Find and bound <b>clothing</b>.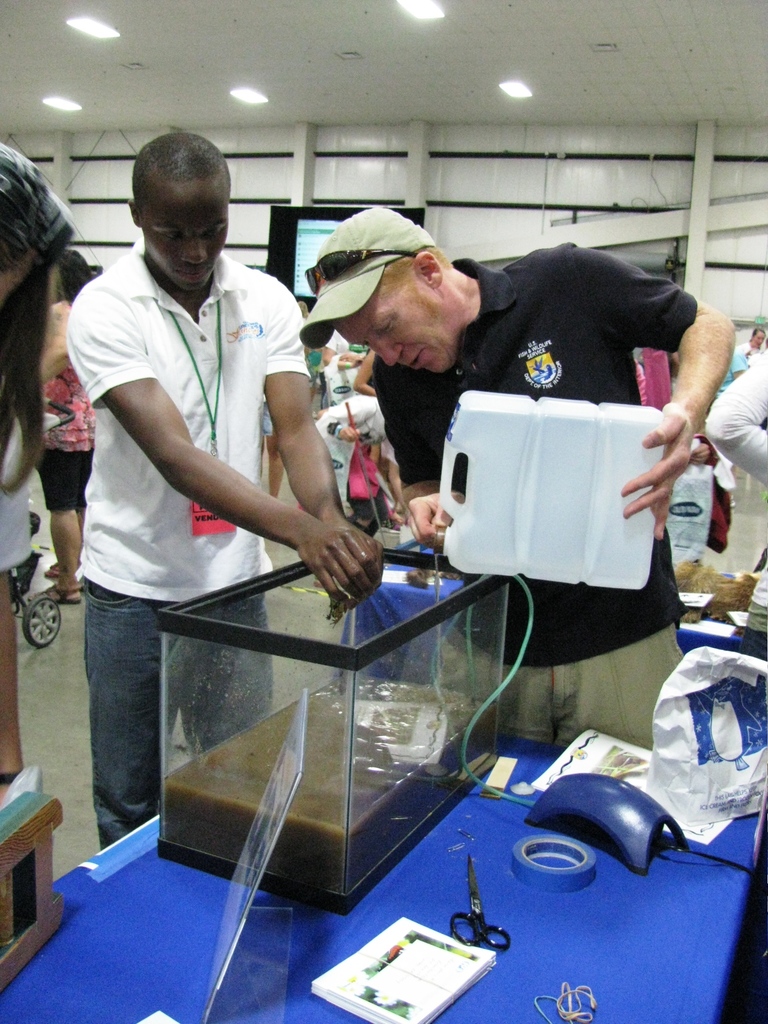
Bound: (413,260,722,667).
